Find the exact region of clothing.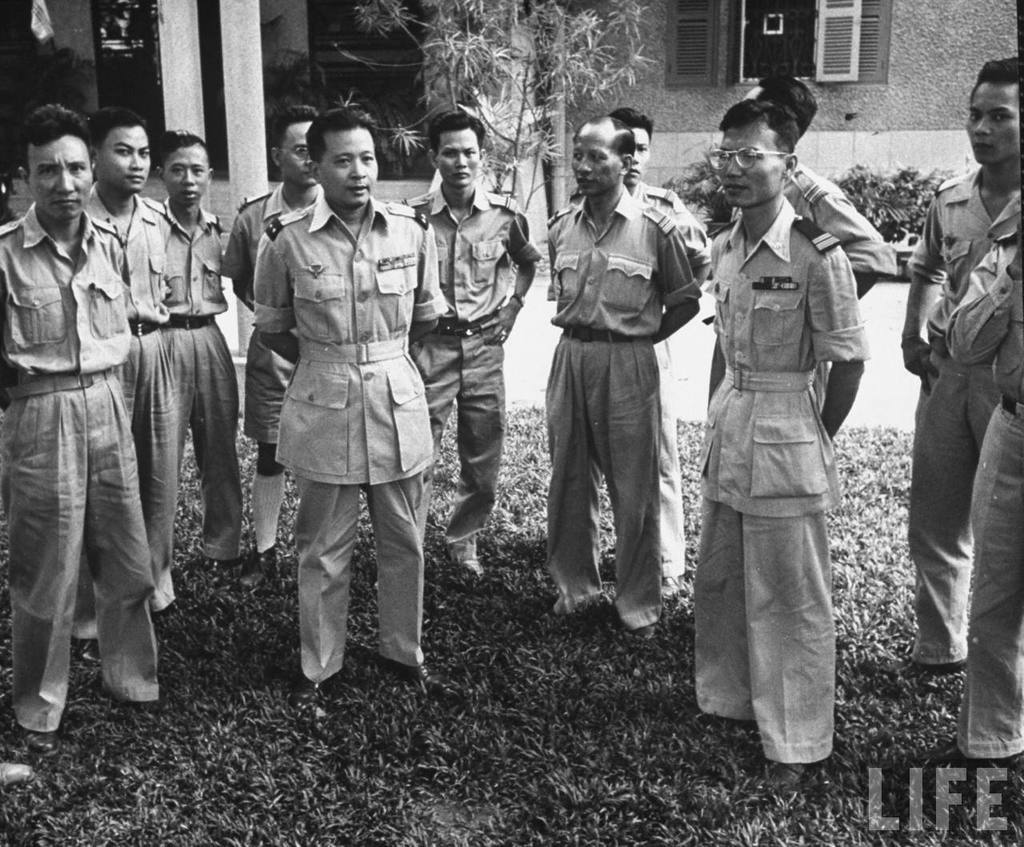
Exact region: 248/189/449/694.
